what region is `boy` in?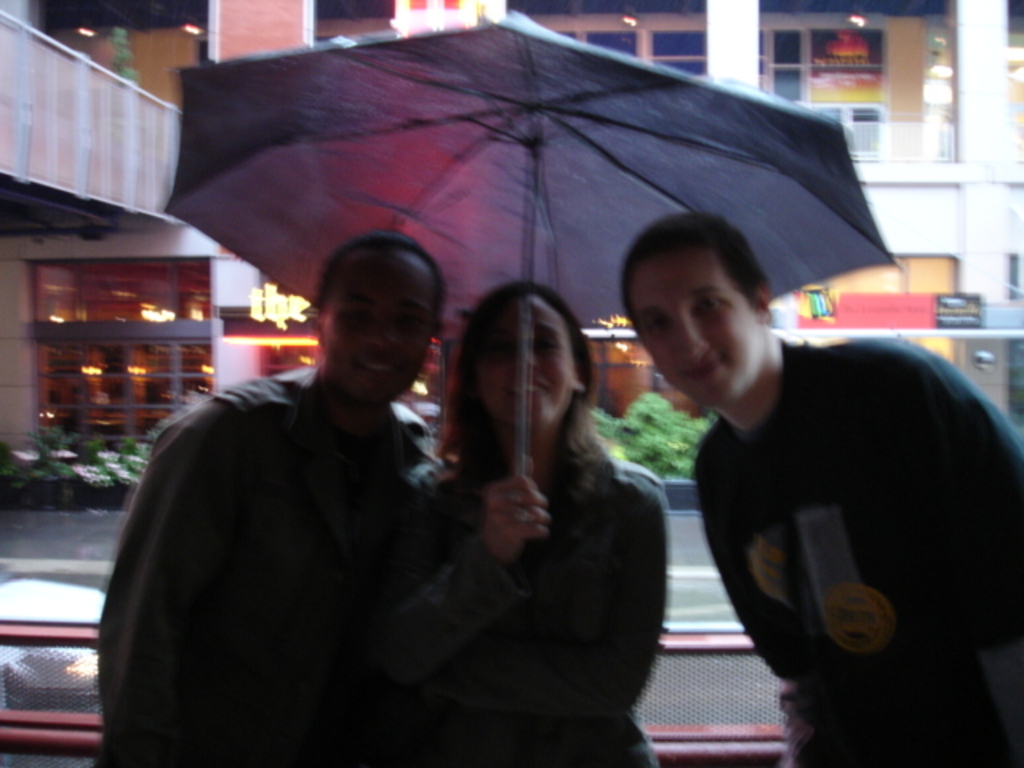
<region>614, 272, 1023, 741</region>.
